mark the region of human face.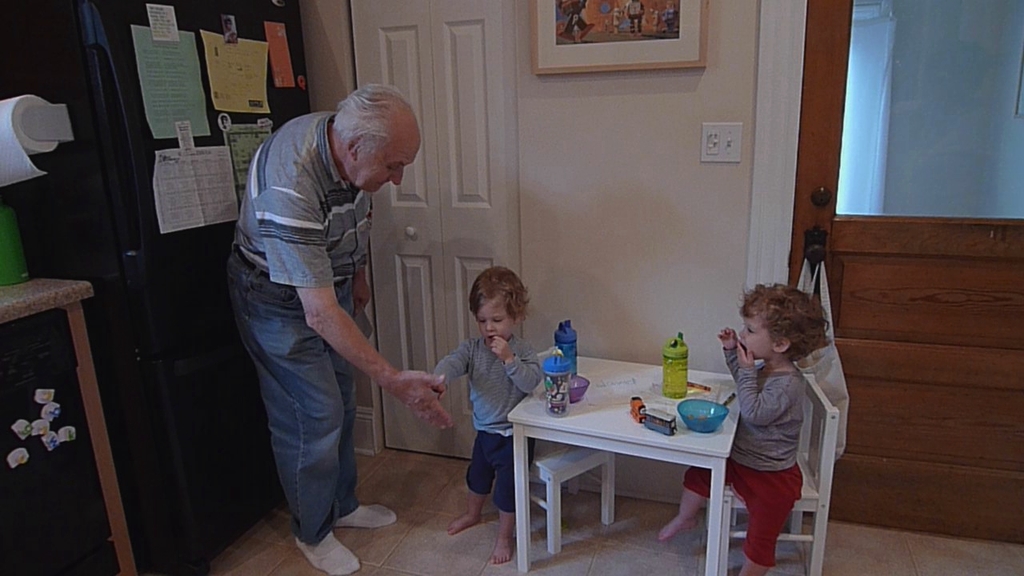
Region: left=357, top=140, right=419, bottom=194.
